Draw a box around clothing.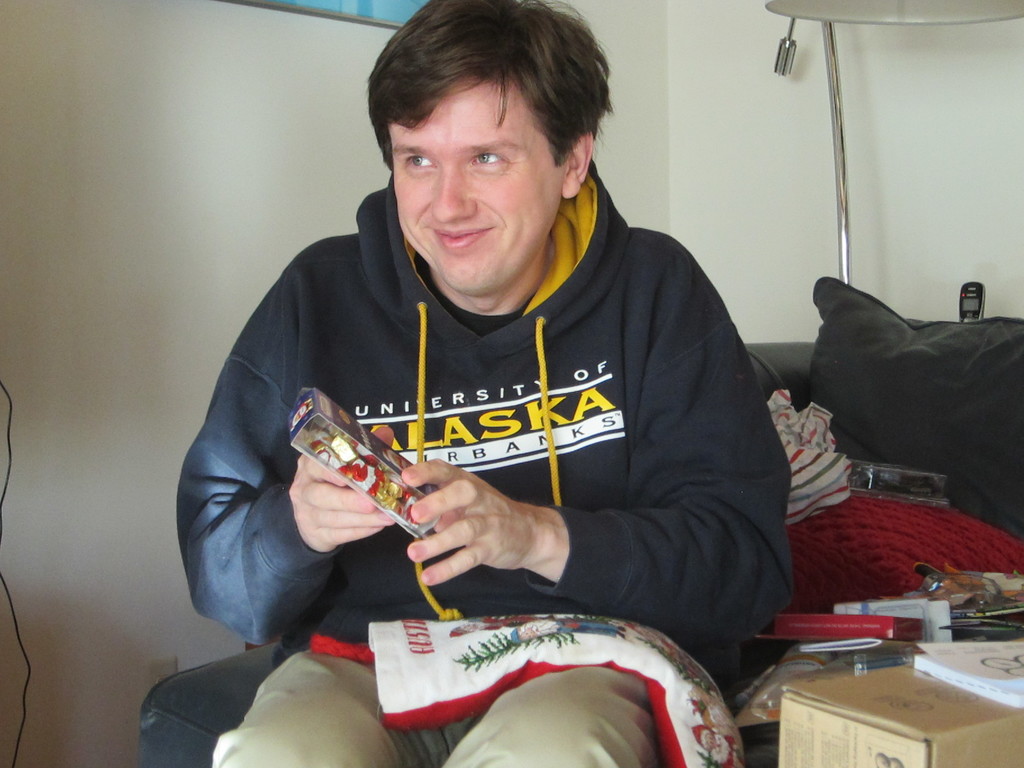
<region>203, 166, 784, 703</region>.
